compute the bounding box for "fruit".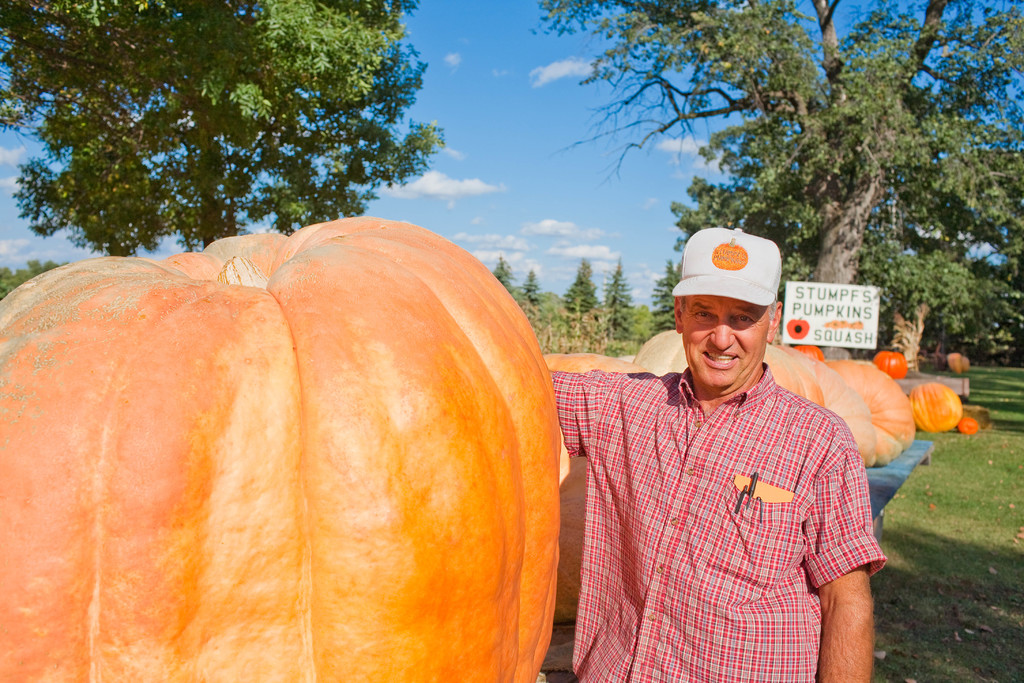
[x1=539, y1=352, x2=655, y2=630].
